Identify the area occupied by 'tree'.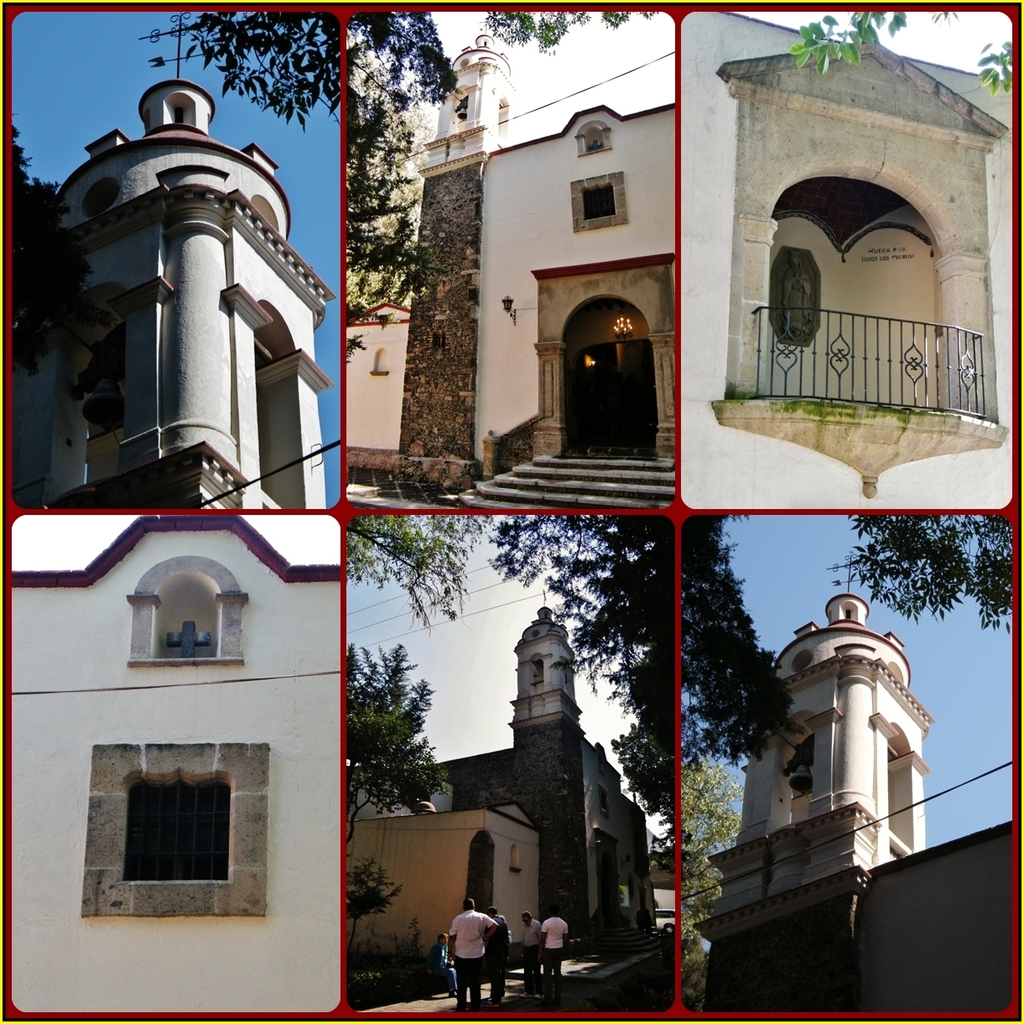
Area: {"x1": 486, "y1": 512, "x2": 675, "y2": 850}.
